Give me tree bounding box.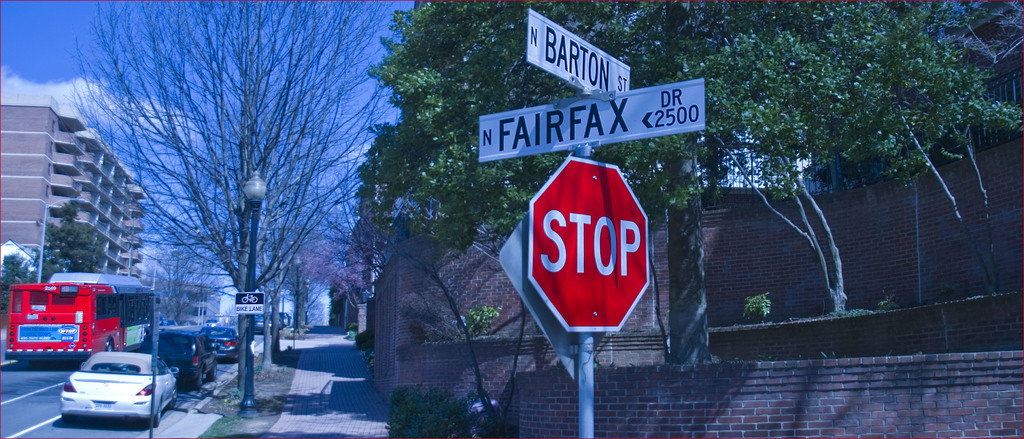
{"x1": 35, "y1": 206, "x2": 102, "y2": 269}.
